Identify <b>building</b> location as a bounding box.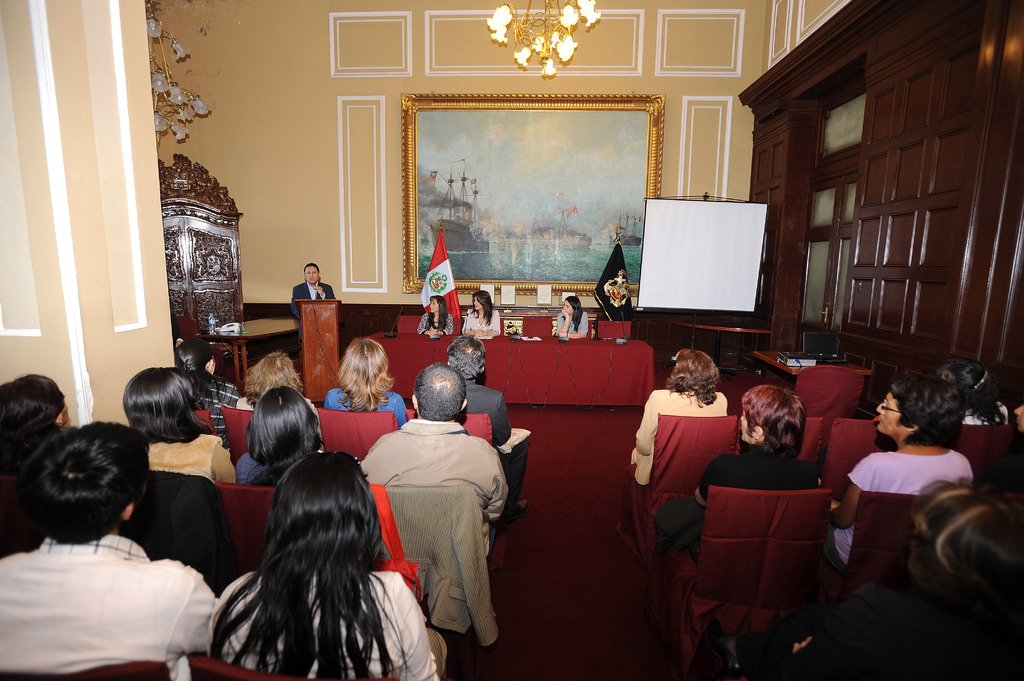
region(0, 0, 1023, 680).
